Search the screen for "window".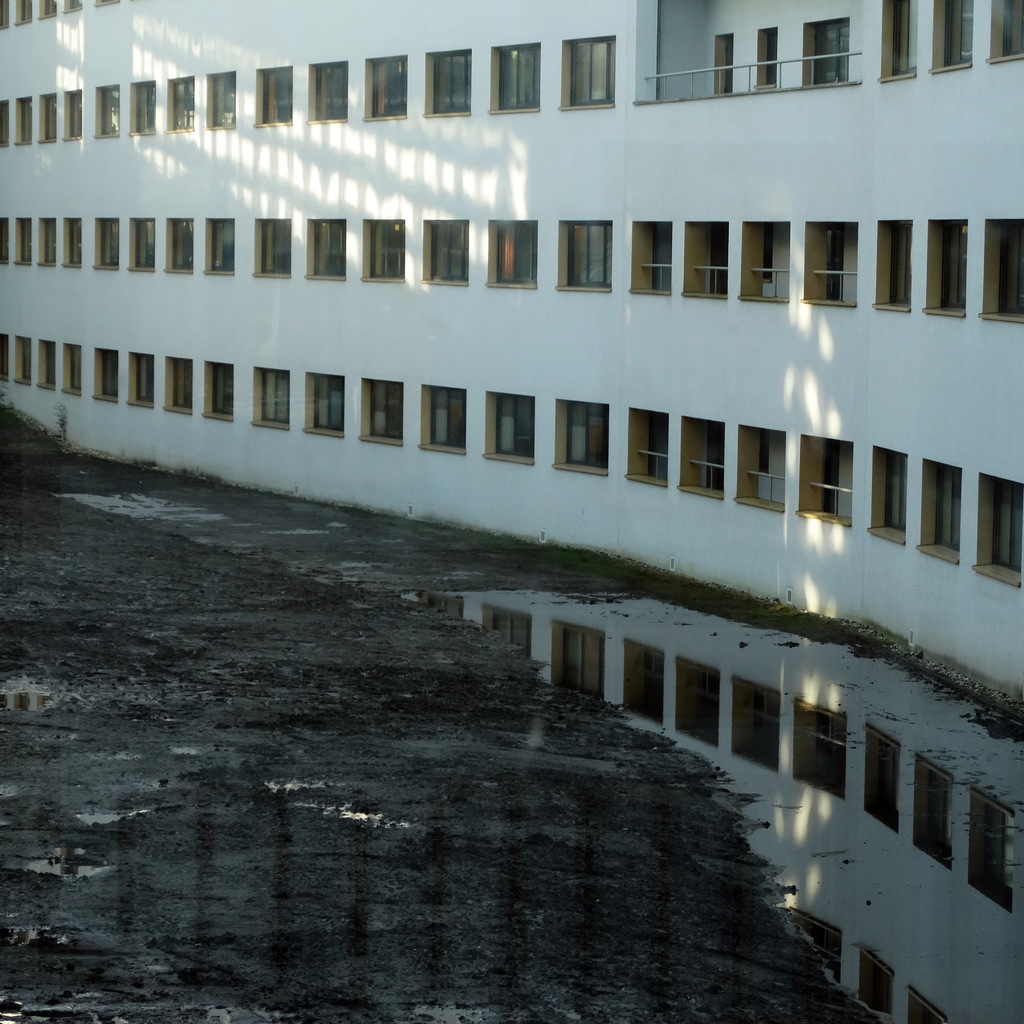
Found at <box>11,0,30,22</box>.
